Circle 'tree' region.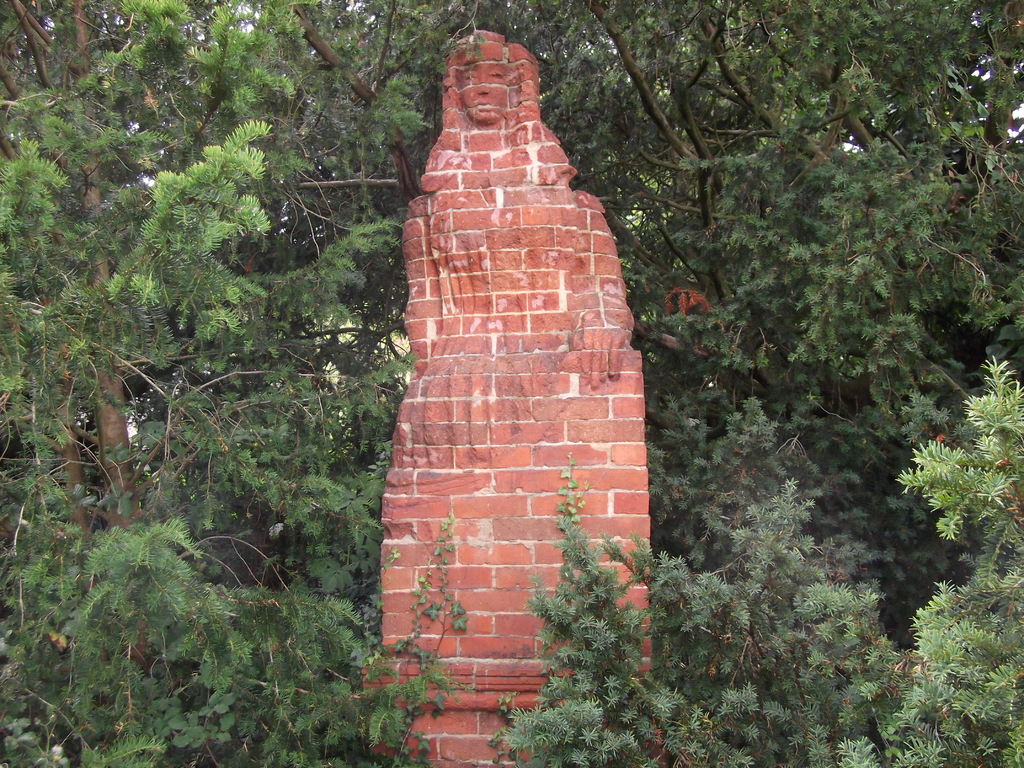
Region: 694 0 1023 411.
